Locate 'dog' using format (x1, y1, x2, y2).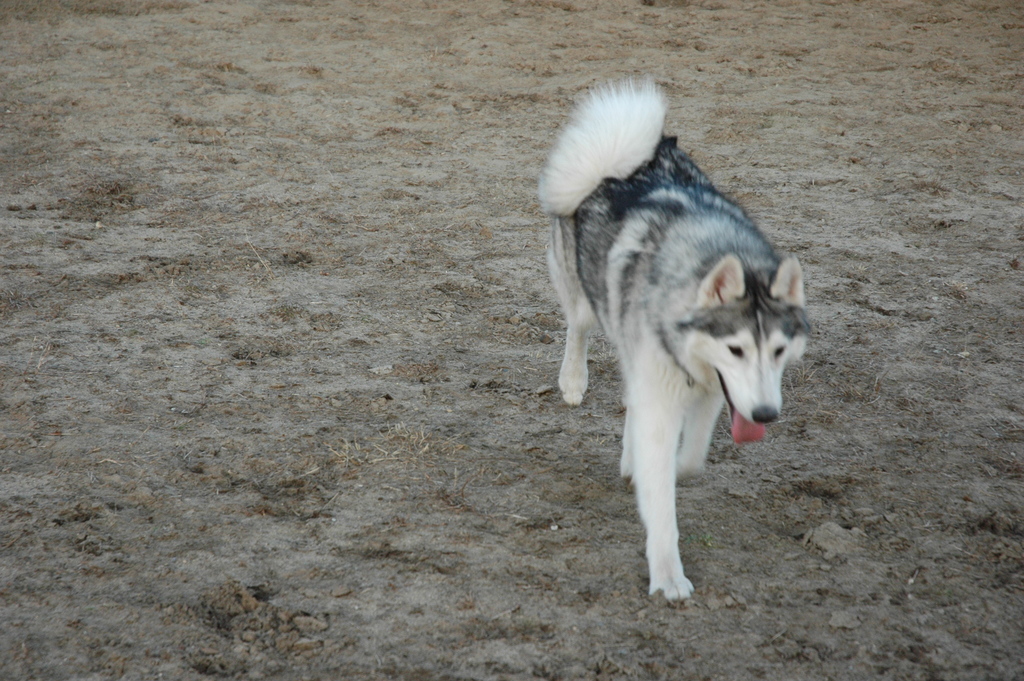
(541, 74, 813, 604).
